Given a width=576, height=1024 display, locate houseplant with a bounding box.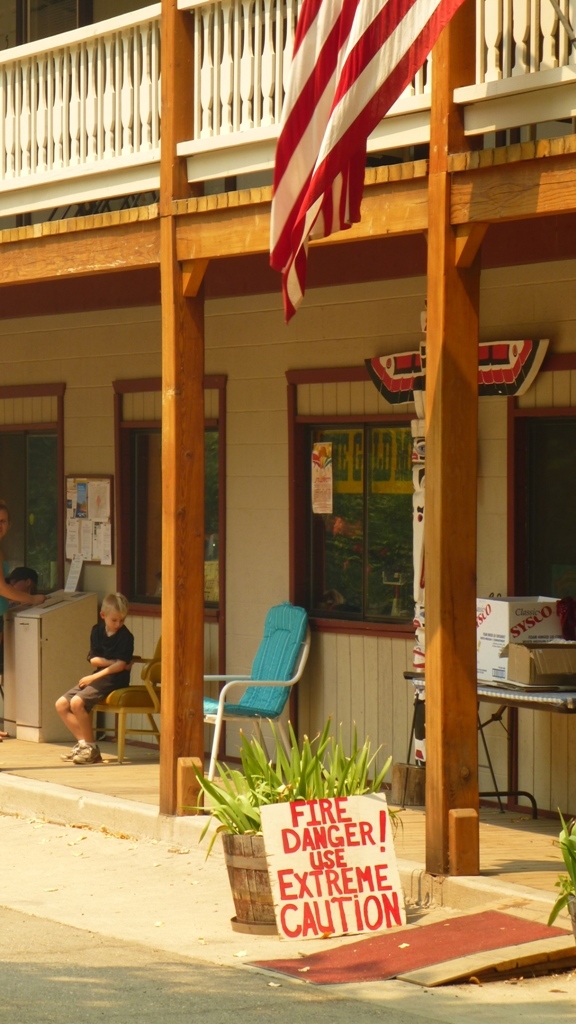
Located: [542, 806, 575, 955].
